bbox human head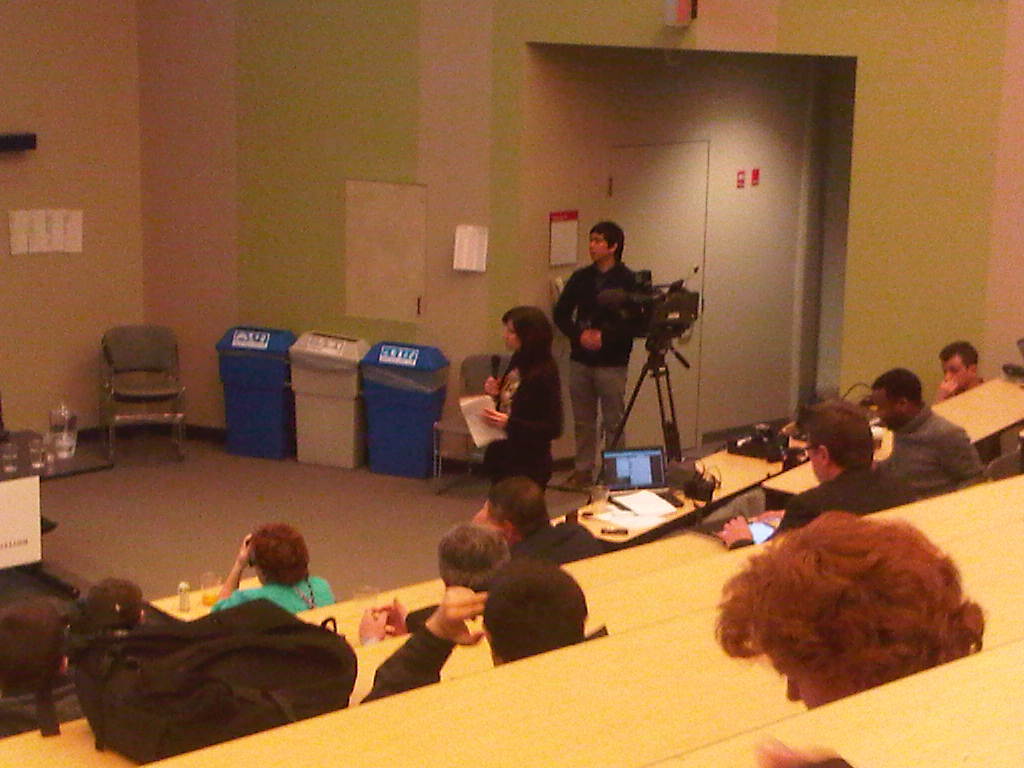
(left=483, top=475, right=546, bottom=540)
